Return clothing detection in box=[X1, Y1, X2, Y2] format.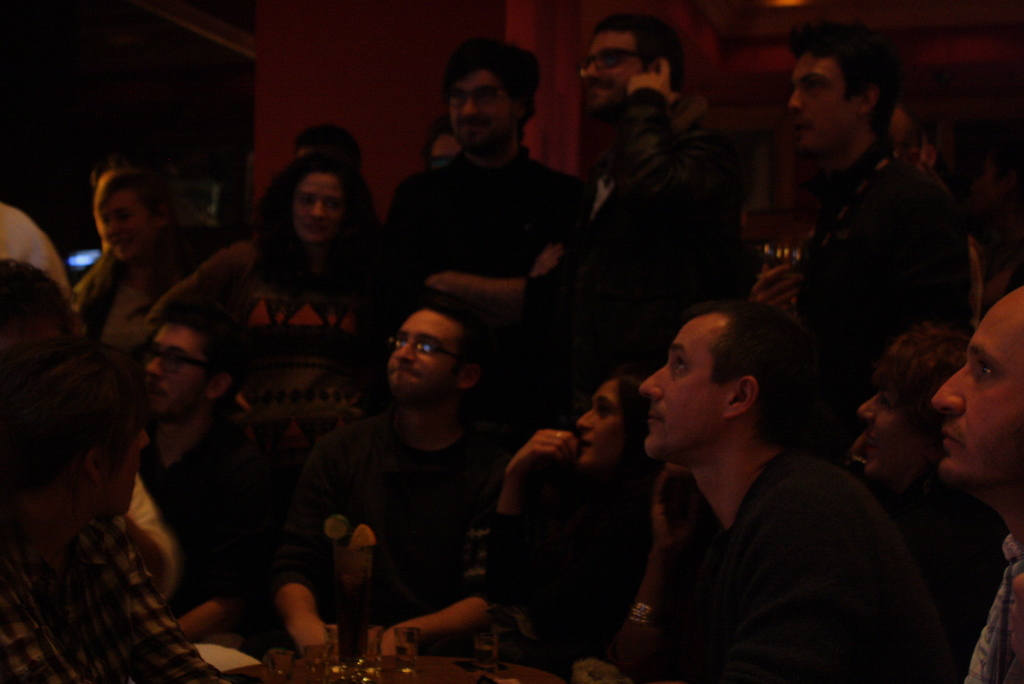
box=[607, 374, 928, 673].
